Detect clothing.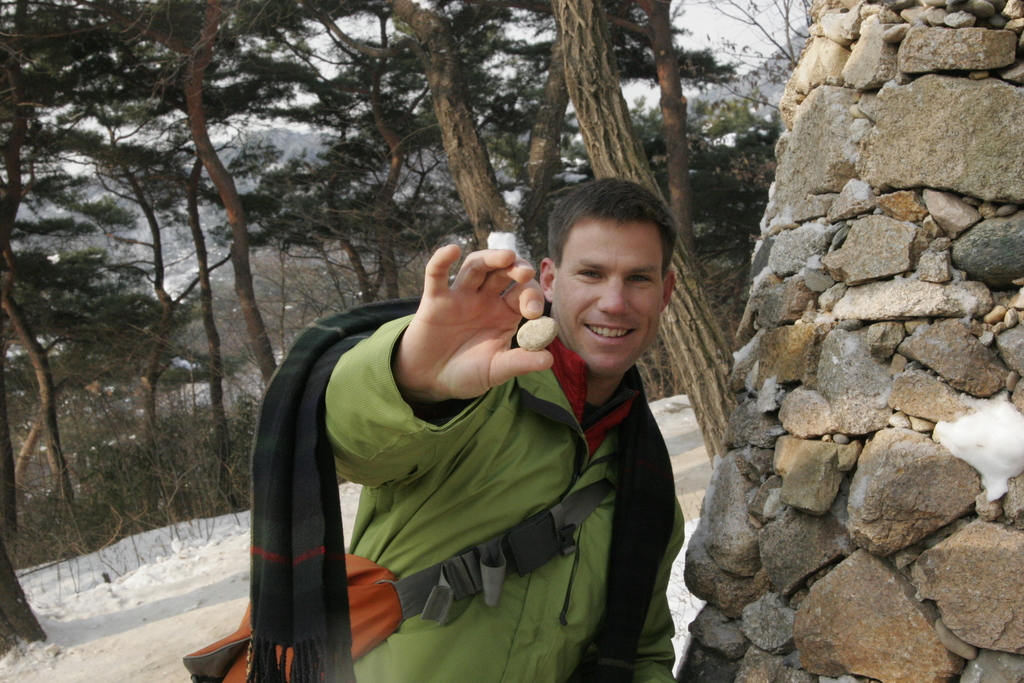
Detected at rect(247, 265, 639, 677).
